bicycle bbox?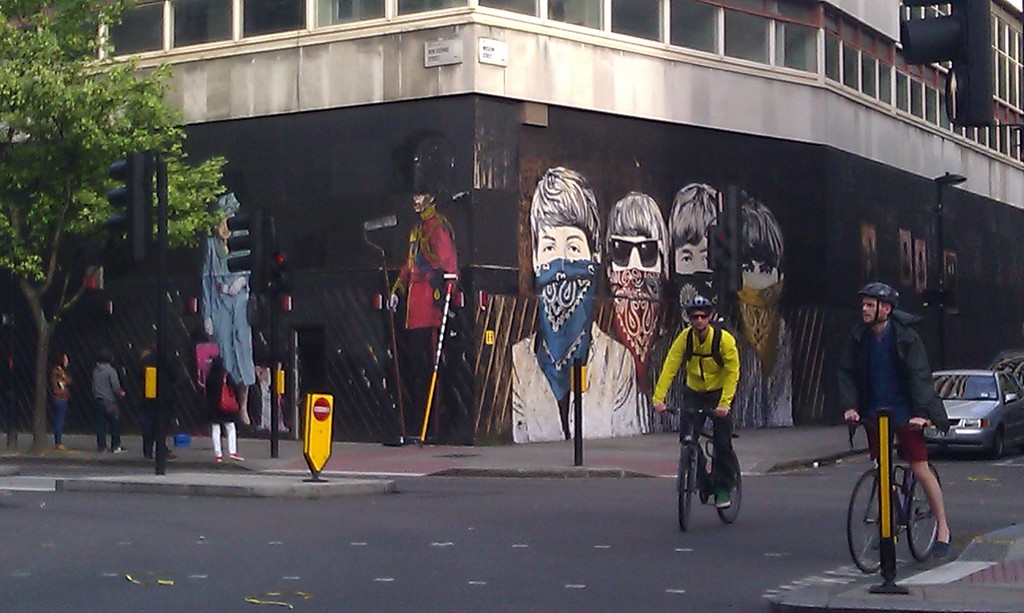
box(840, 397, 943, 570)
